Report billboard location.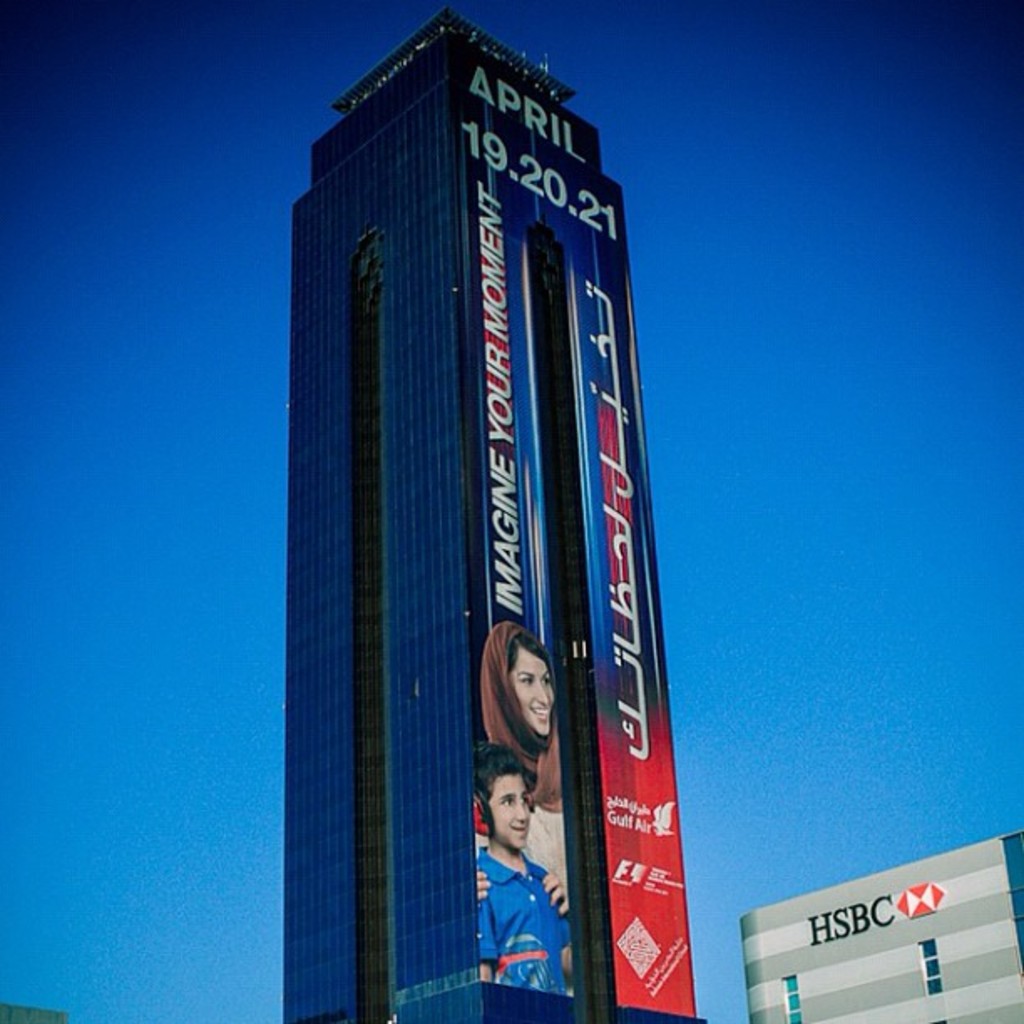
Report: crop(470, 105, 699, 1022).
